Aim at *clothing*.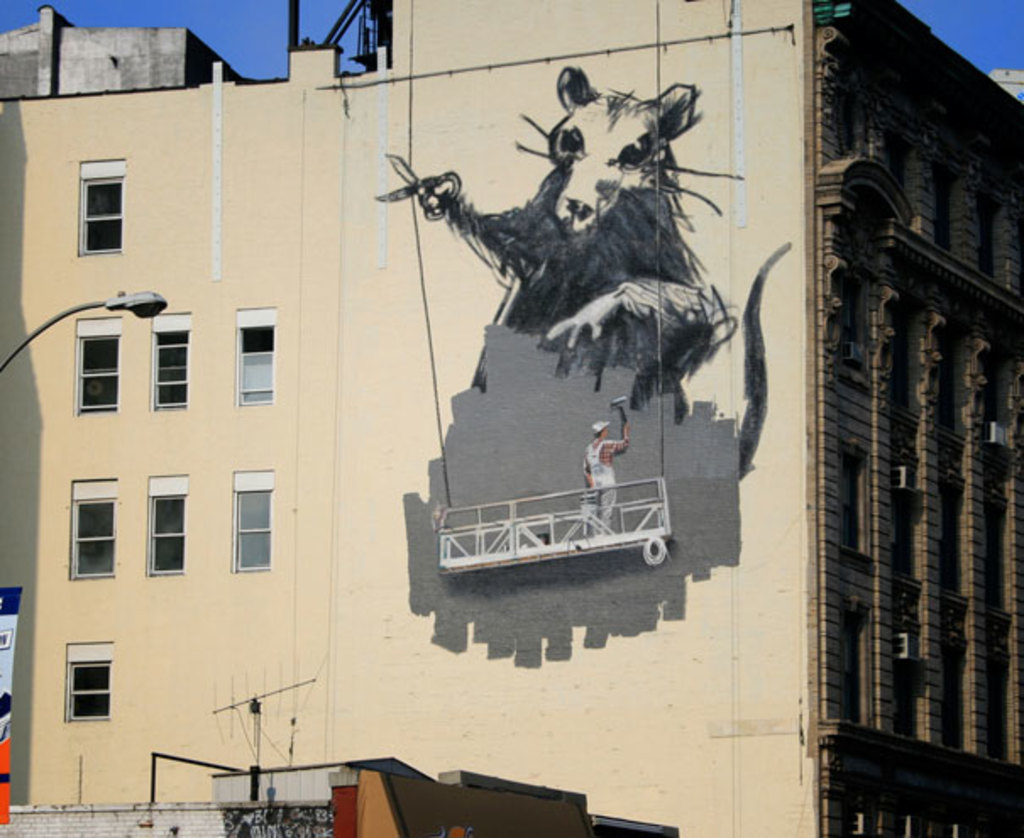
Aimed at (left=584, top=438, right=630, bottom=533).
